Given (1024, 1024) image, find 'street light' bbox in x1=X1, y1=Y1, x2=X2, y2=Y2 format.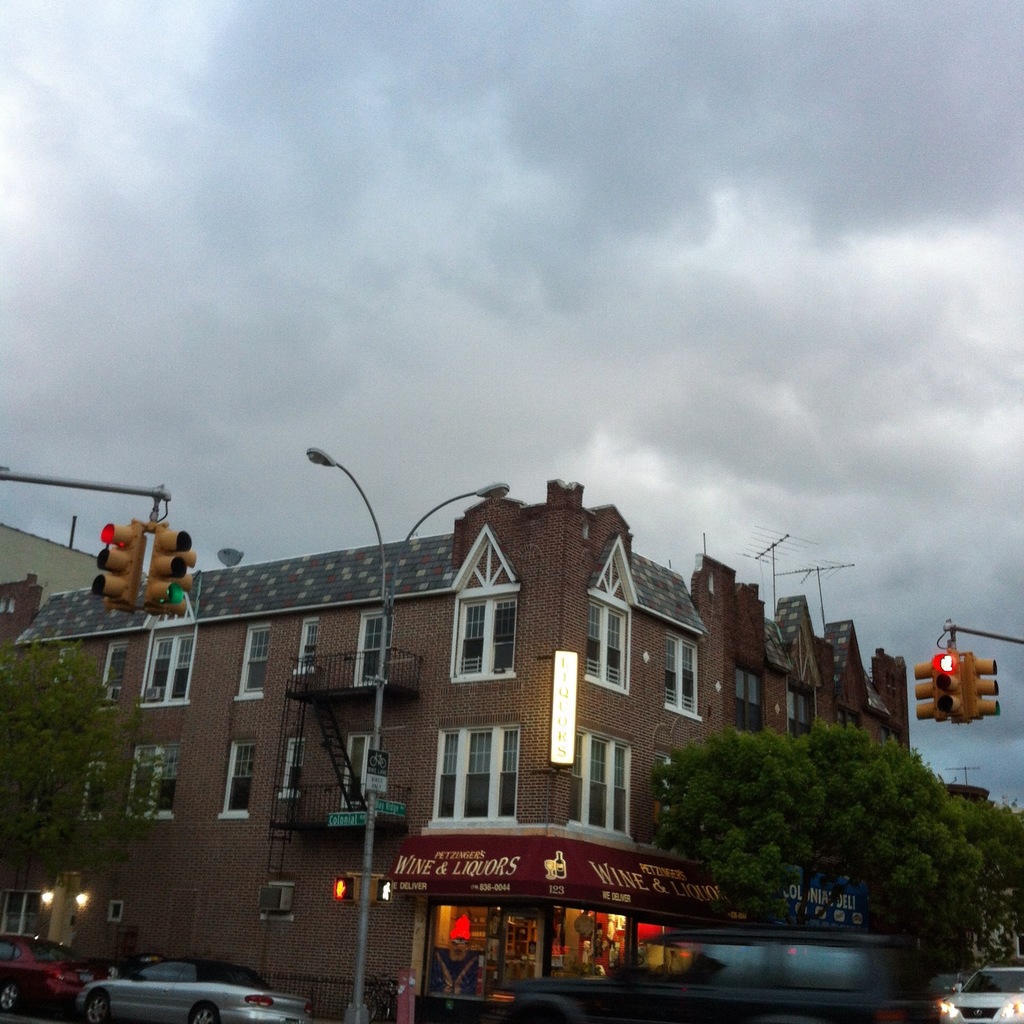
x1=303, y1=443, x2=500, y2=1023.
